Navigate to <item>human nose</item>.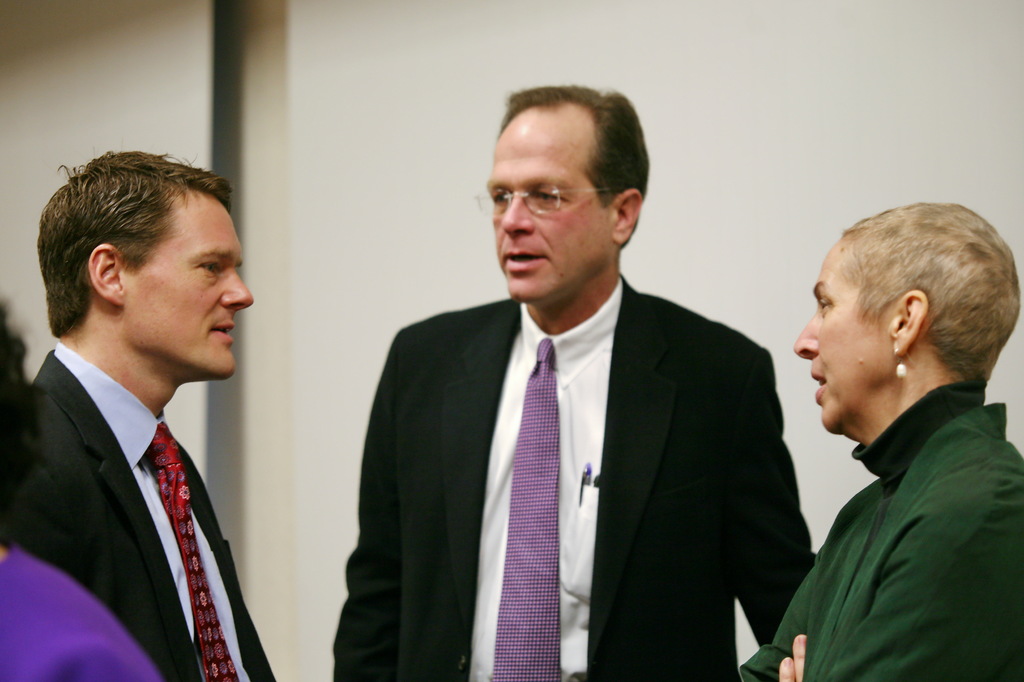
Navigation target: region(218, 264, 254, 313).
